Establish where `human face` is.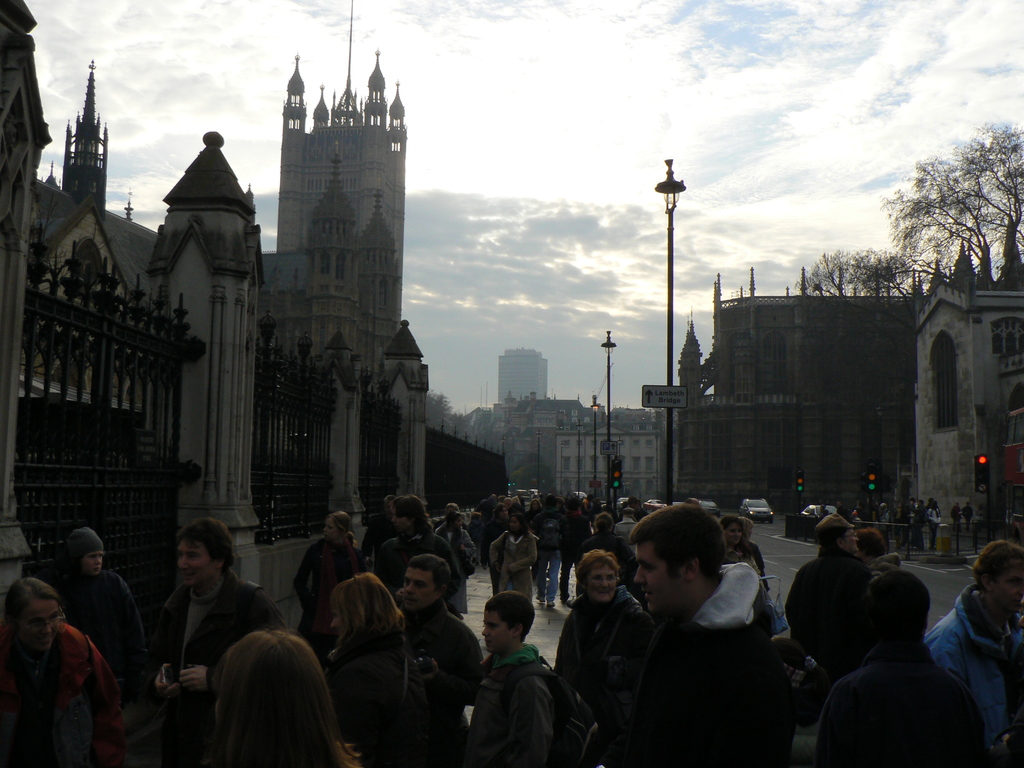
Established at {"left": 632, "top": 538, "right": 686, "bottom": 614}.
